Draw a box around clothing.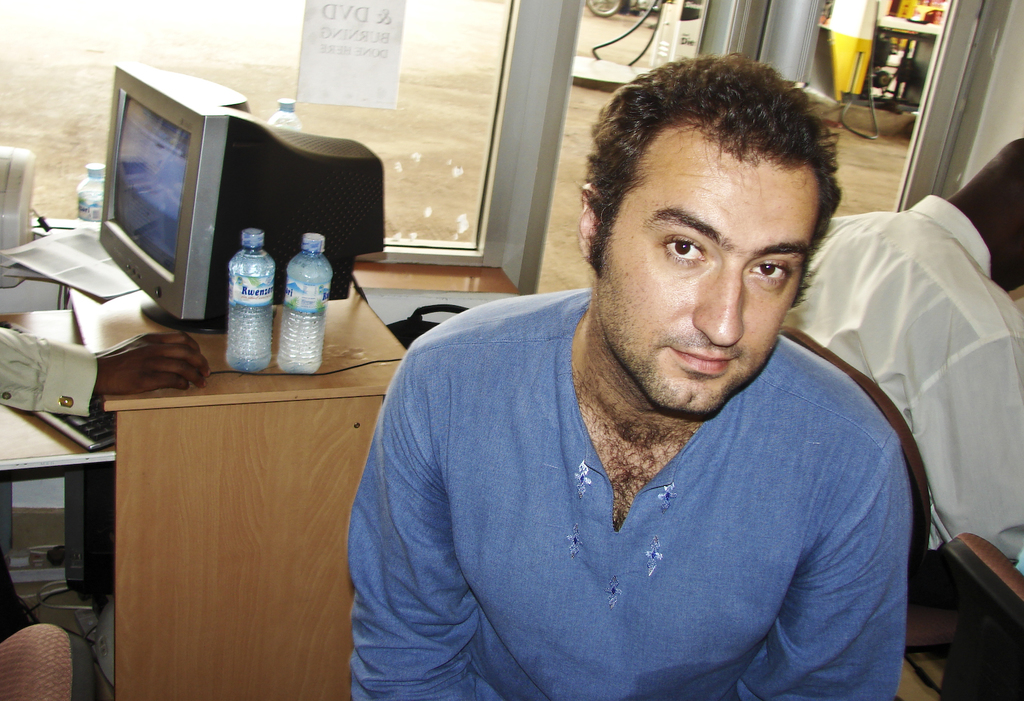
[780, 198, 1023, 568].
